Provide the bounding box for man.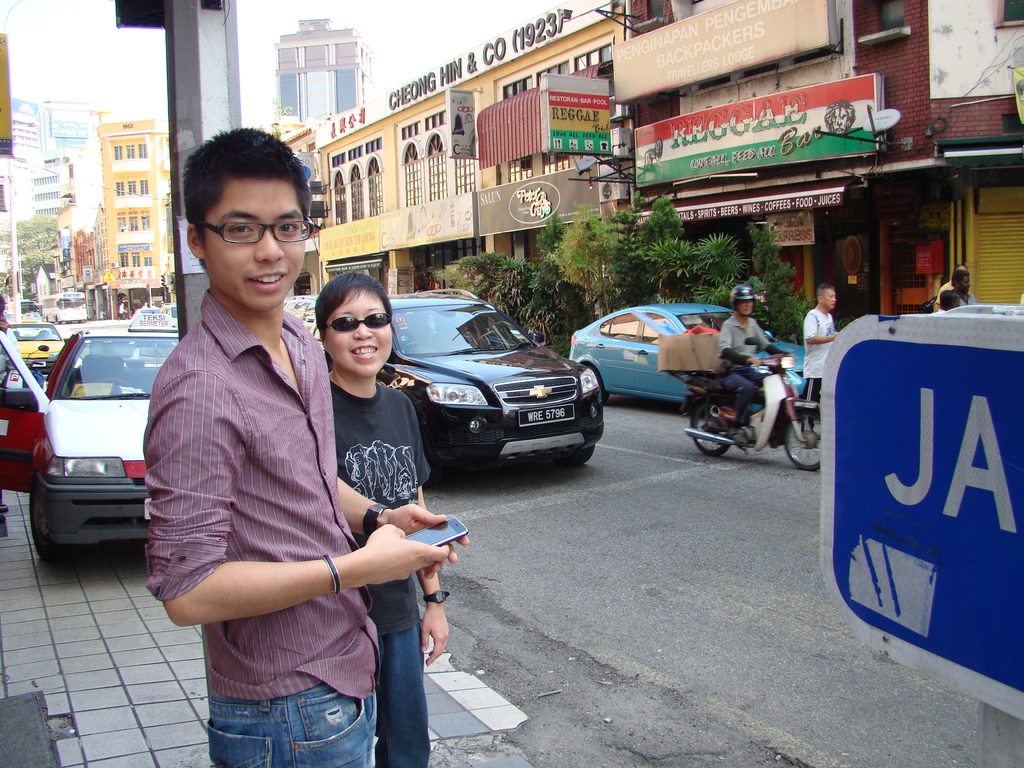
<region>800, 280, 841, 436</region>.
